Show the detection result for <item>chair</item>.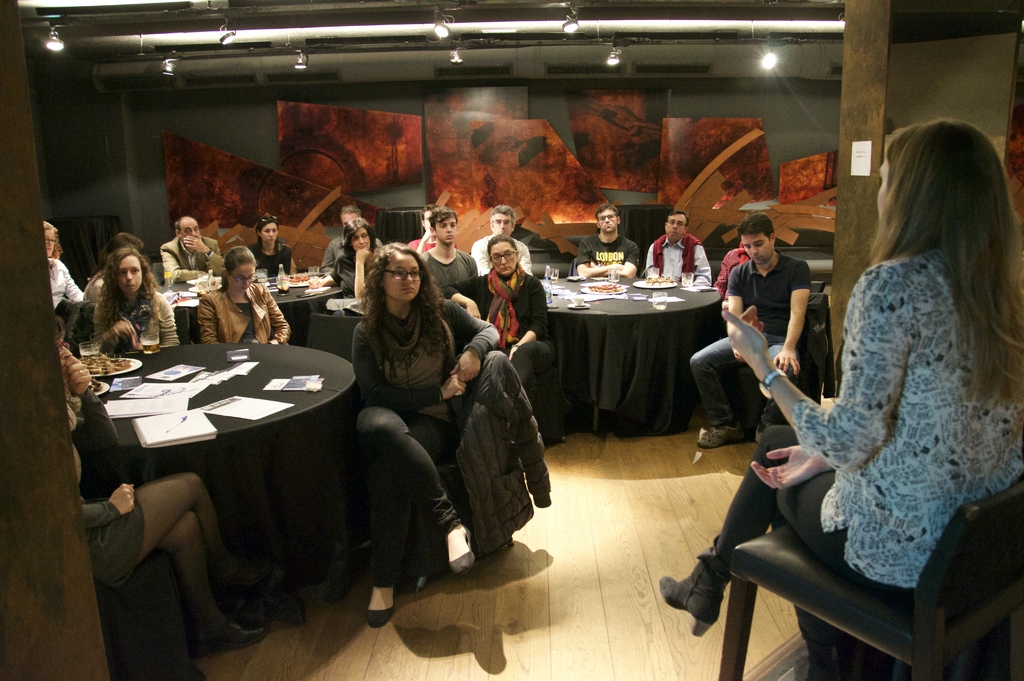
locate(304, 308, 365, 437).
